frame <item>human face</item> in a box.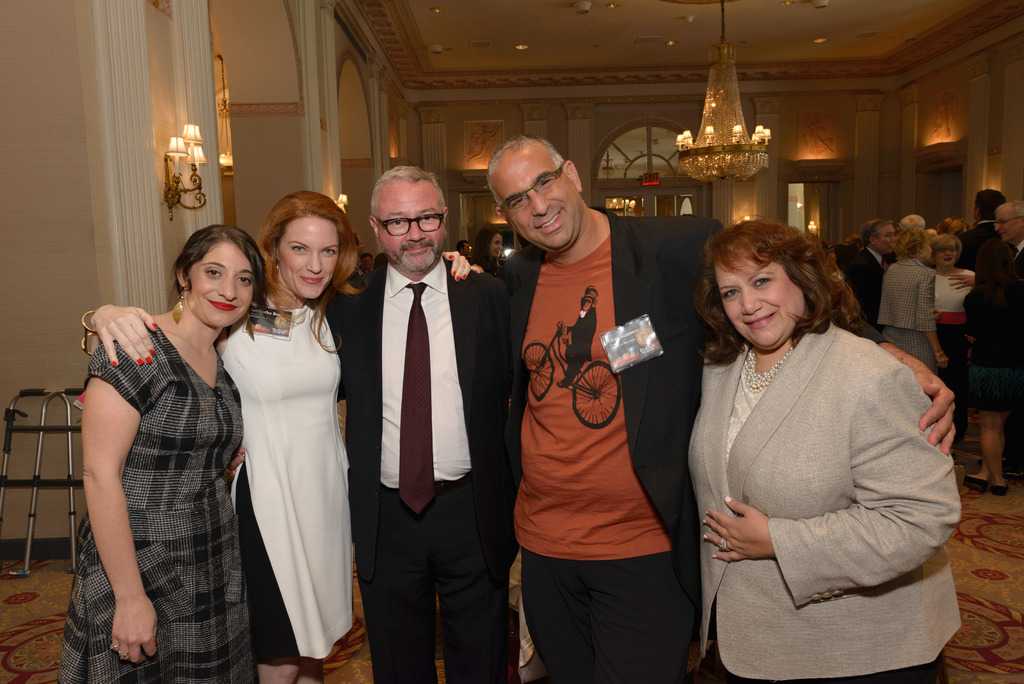
box=[924, 238, 934, 258].
